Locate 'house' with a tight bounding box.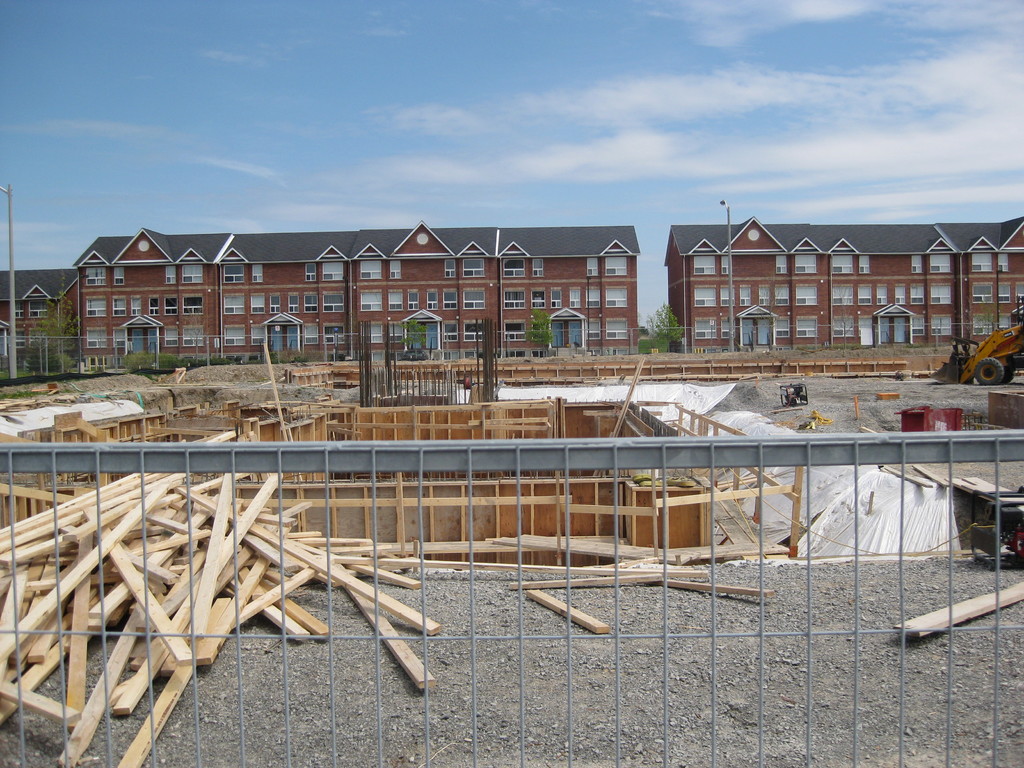
(492, 223, 637, 356).
